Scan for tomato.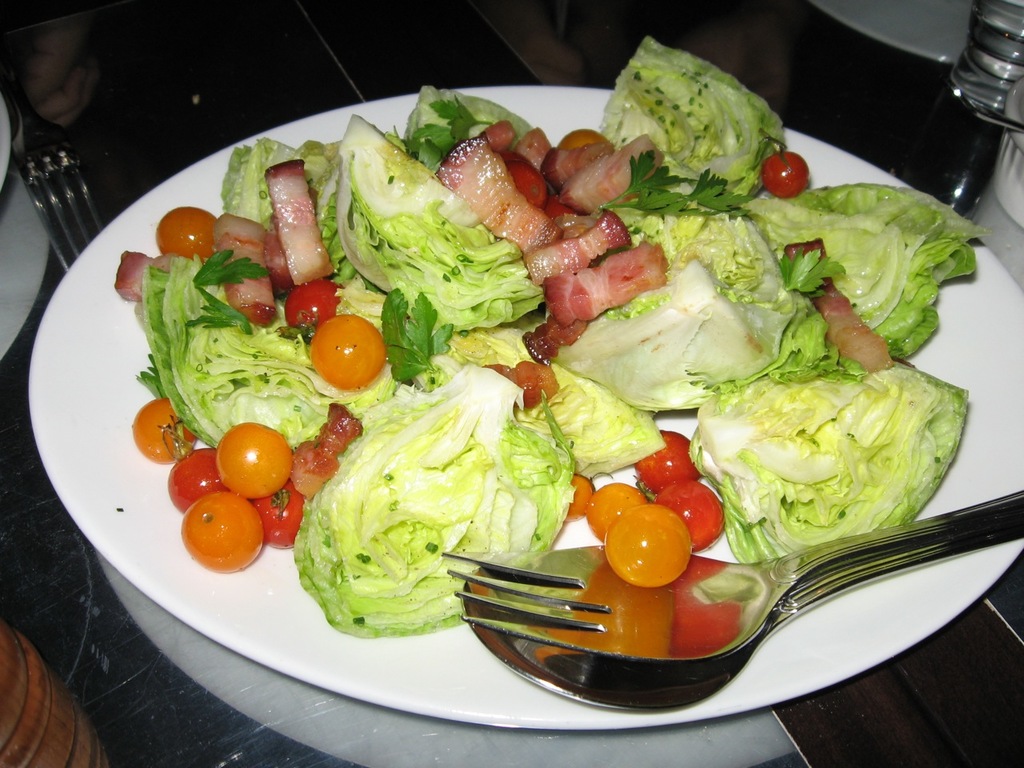
Scan result: 179:490:265:575.
